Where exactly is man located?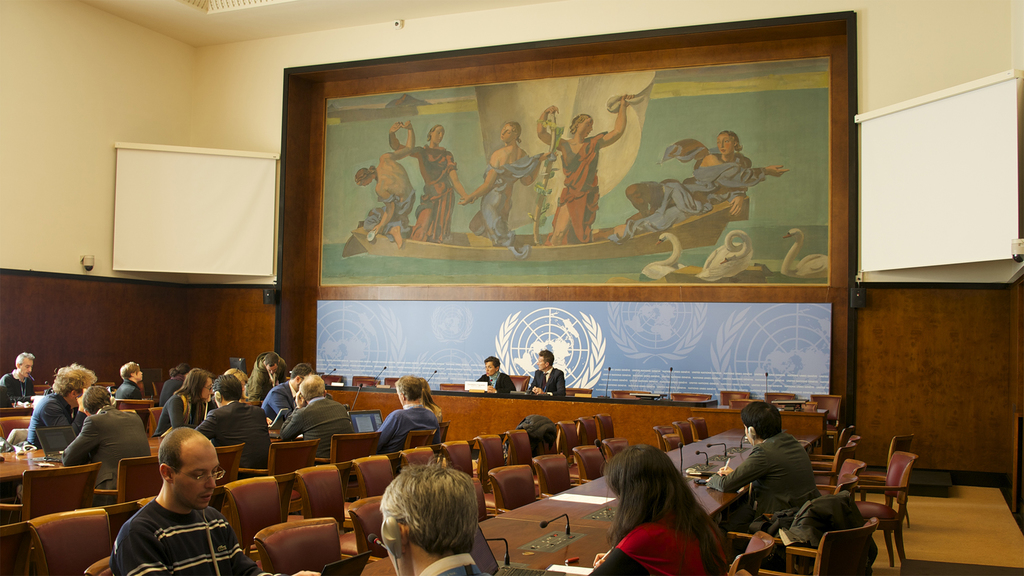
Its bounding box is (x1=28, y1=356, x2=90, y2=454).
